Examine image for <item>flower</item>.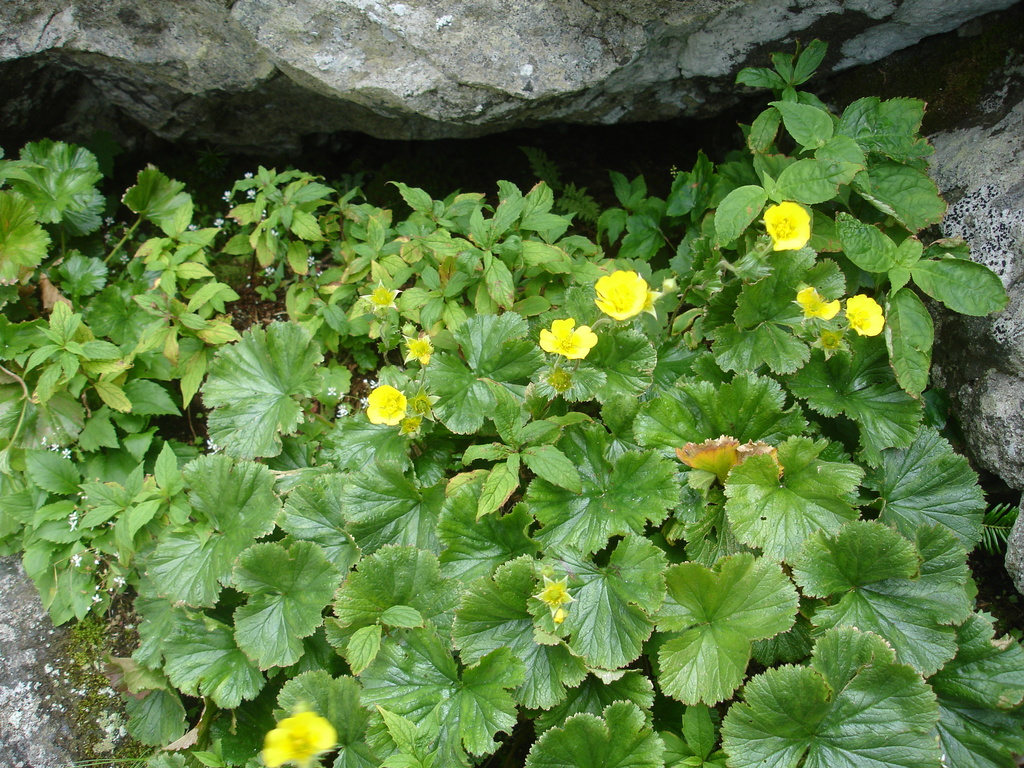
Examination result: <region>760, 200, 814, 249</region>.
